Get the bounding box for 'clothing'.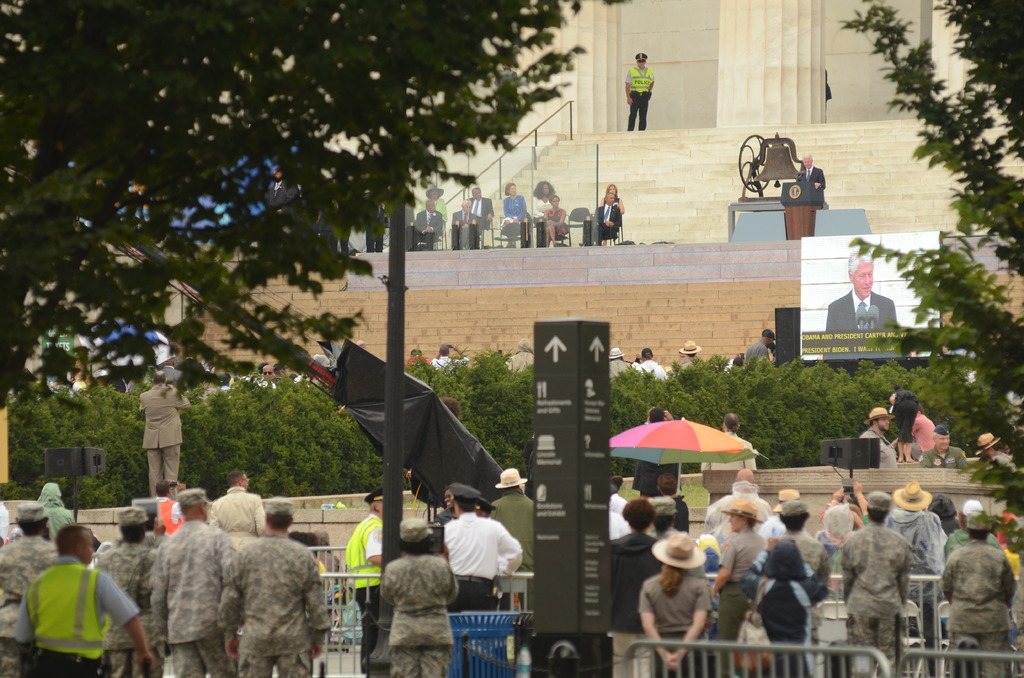
select_region(378, 560, 465, 674).
